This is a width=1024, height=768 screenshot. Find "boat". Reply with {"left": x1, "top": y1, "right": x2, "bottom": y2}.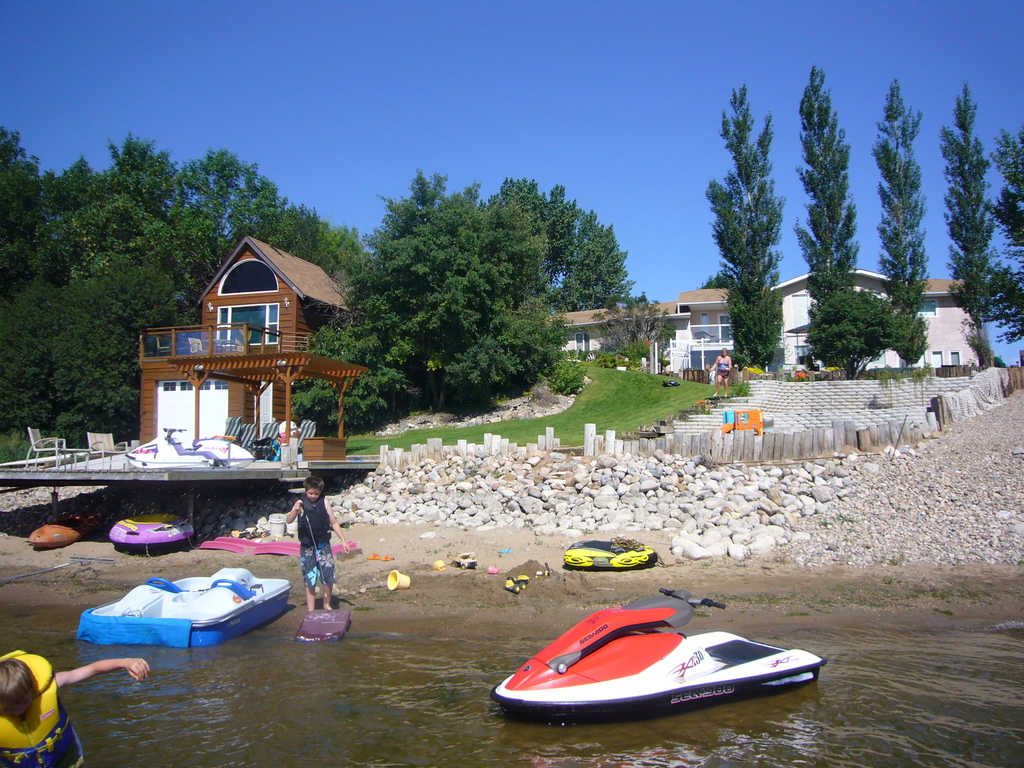
{"left": 116, "top": 492, "right": 191, "bottom": 550}.
